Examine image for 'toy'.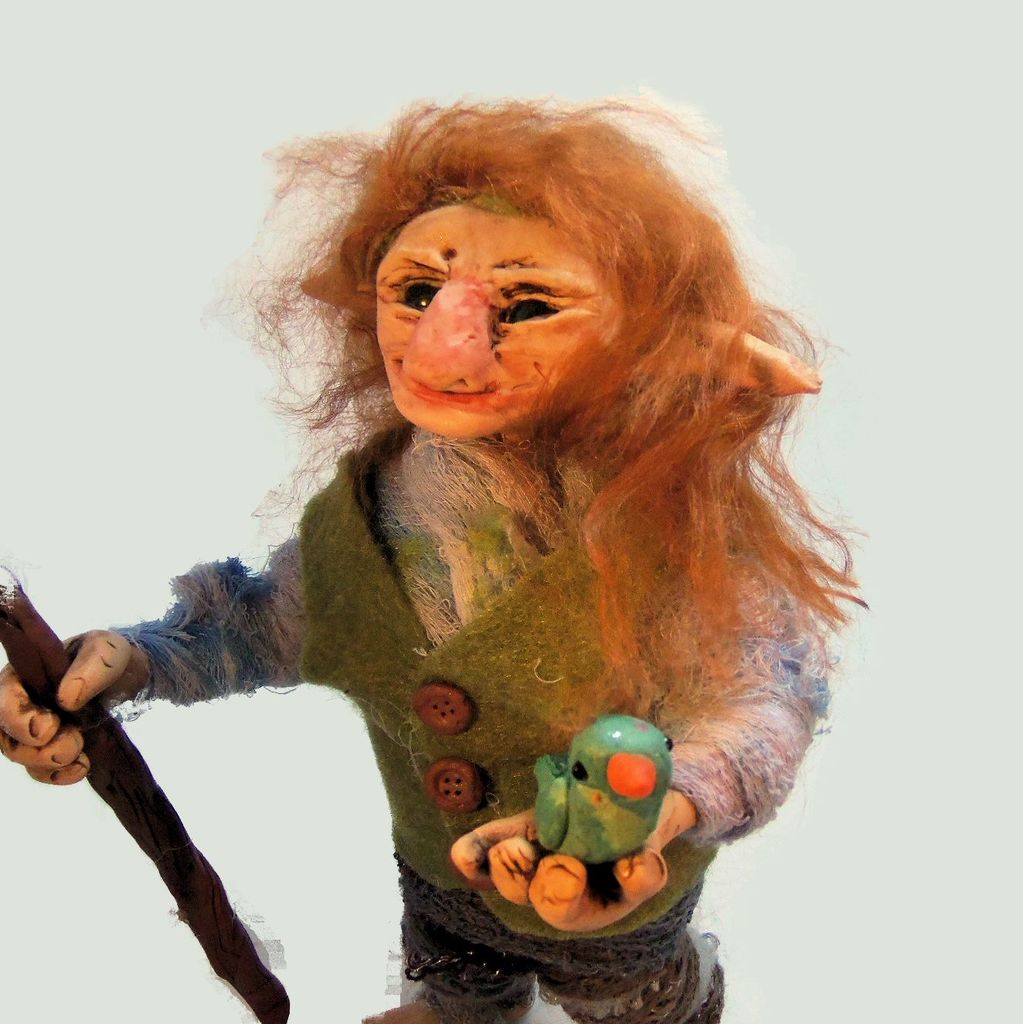
Examination result: <region>0, 106, 874, 1023</region>.
